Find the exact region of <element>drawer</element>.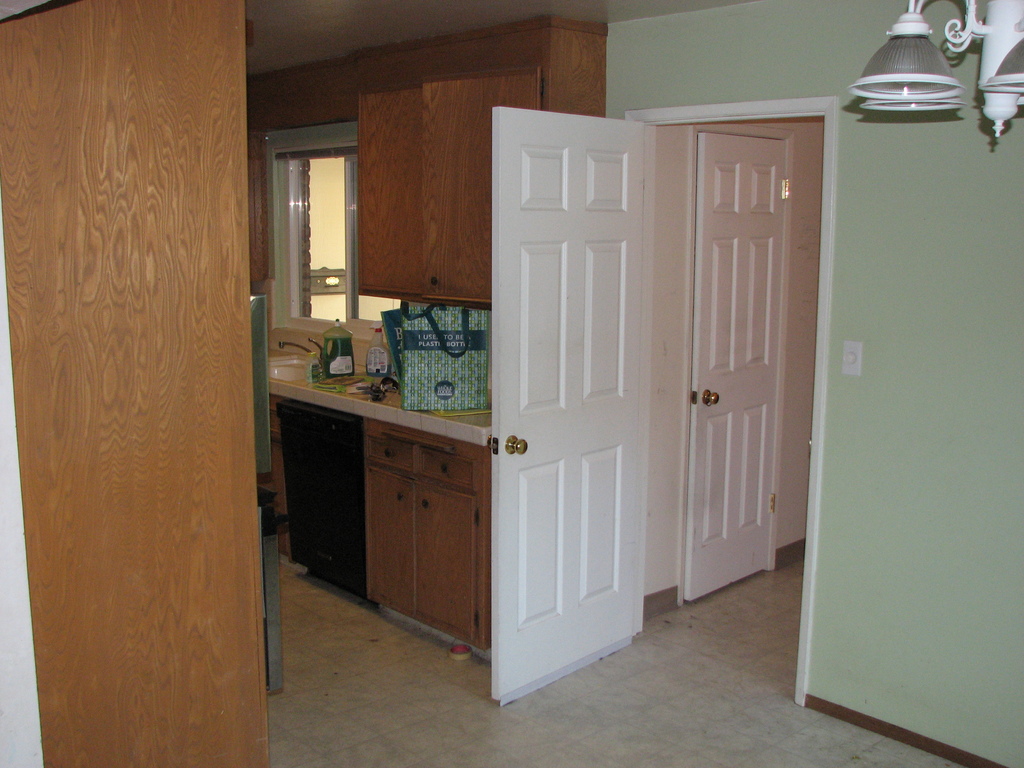
Exact region: 366,435,408,474.
